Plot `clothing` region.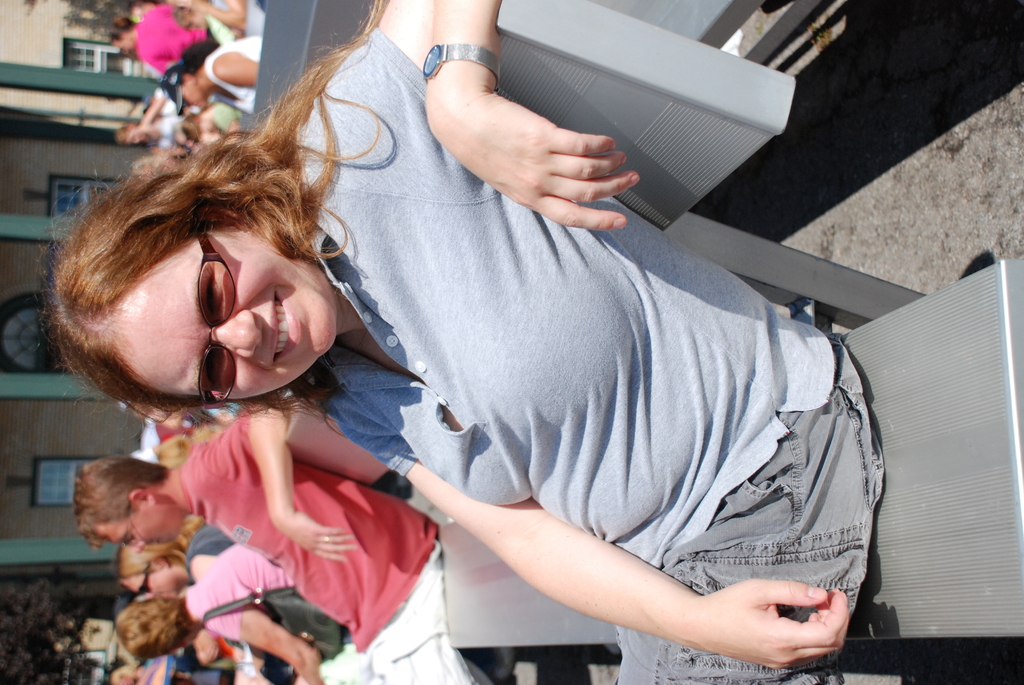
Plotted at (140, 7, 207, 81).
